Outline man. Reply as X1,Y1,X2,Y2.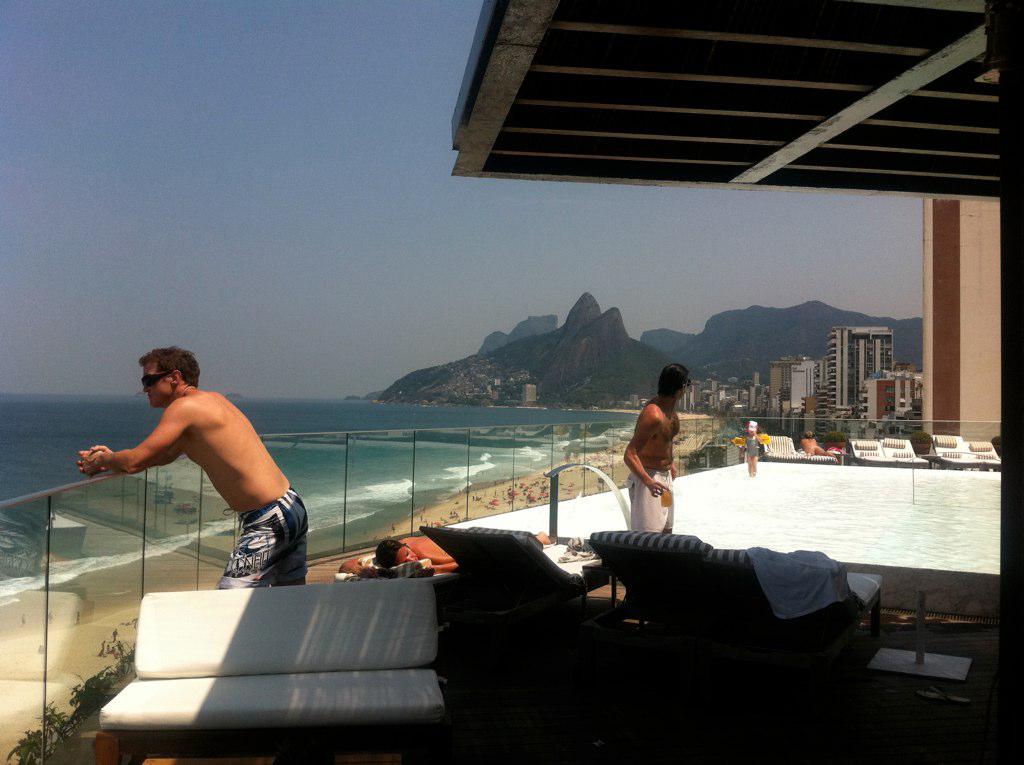
73,341,318,596.
